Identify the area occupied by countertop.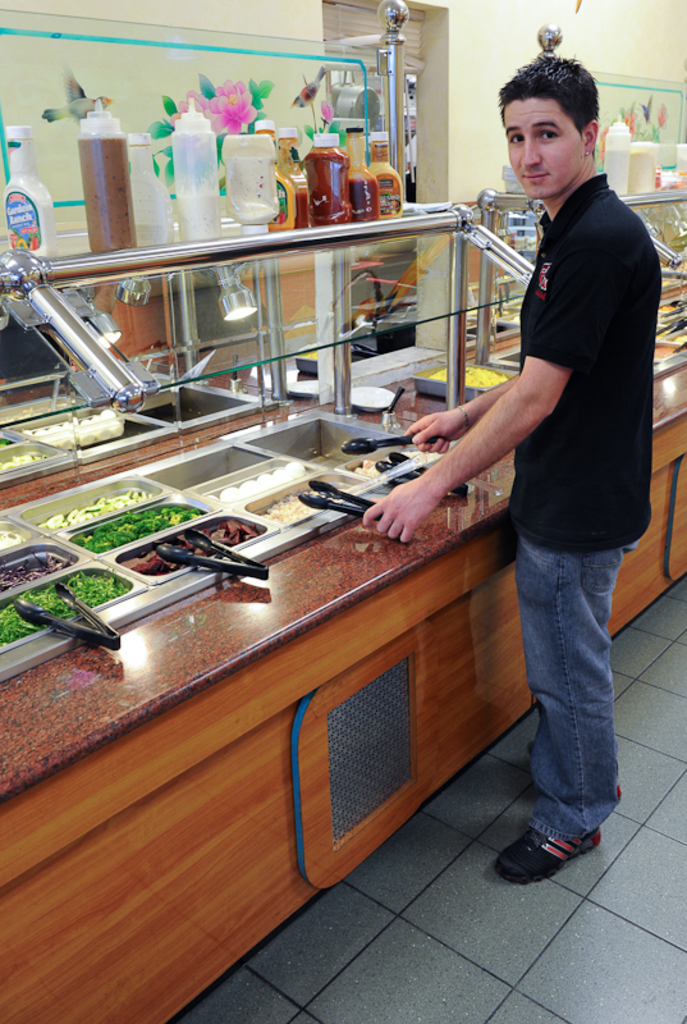
Area: <box>0,285,686,800</box>.
